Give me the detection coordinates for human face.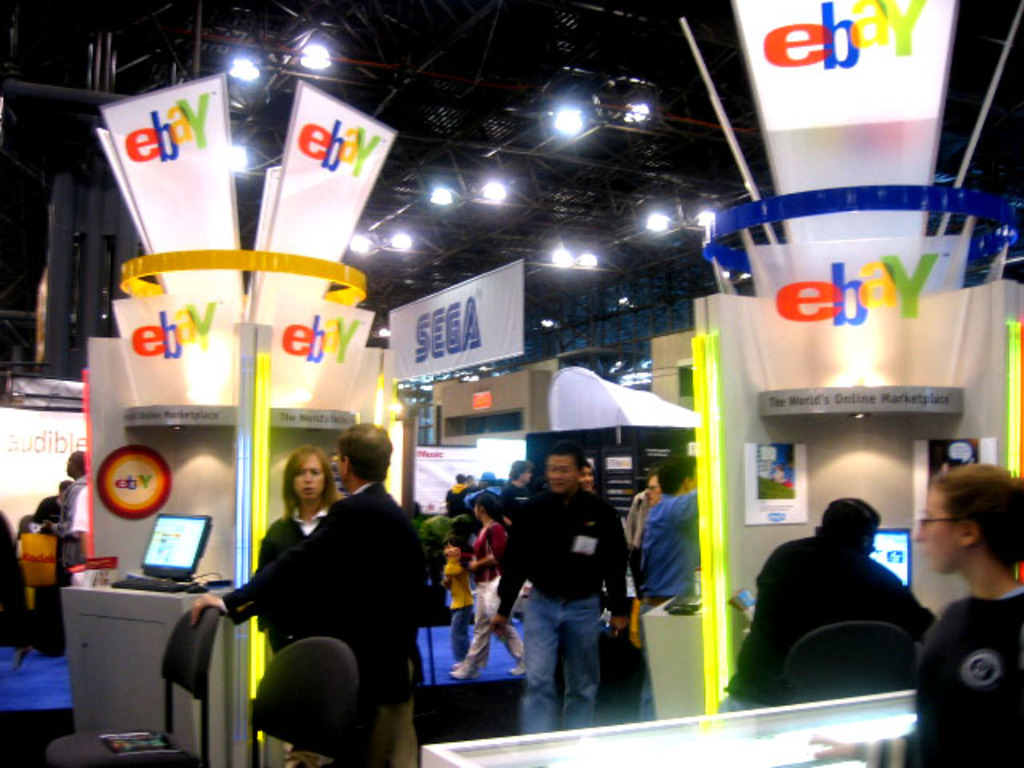
643,477,664,504.
